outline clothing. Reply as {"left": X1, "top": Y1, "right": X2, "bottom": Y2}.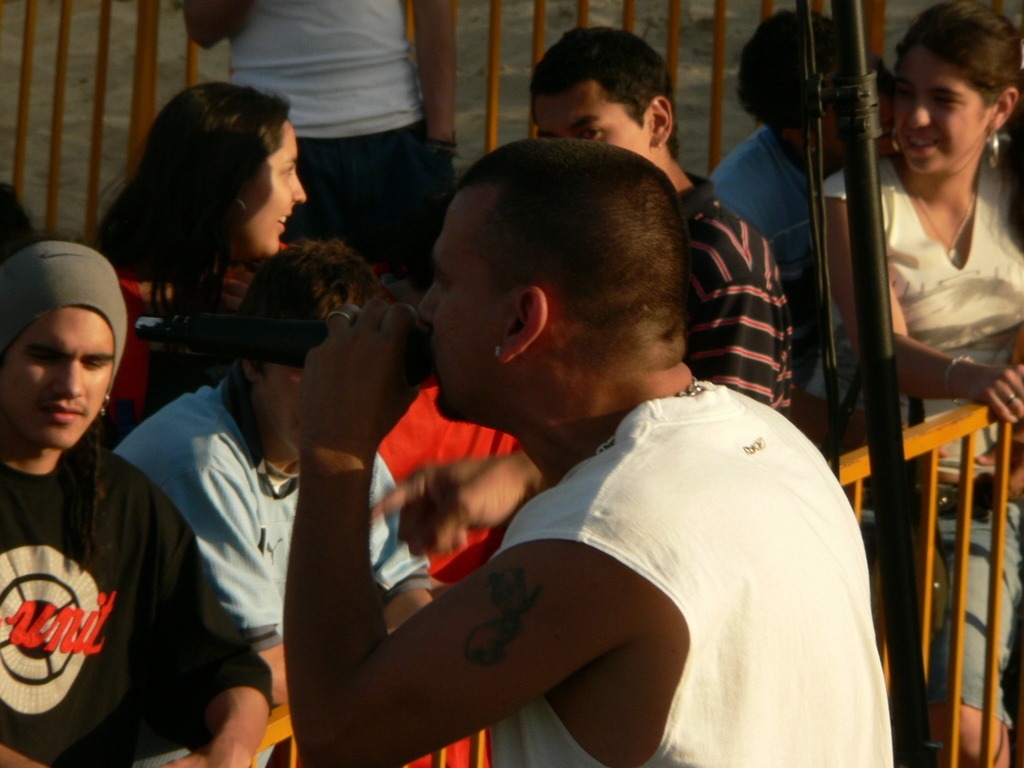
{"left": 97, "top": 243, "right": 299, "bottom": 396}.
